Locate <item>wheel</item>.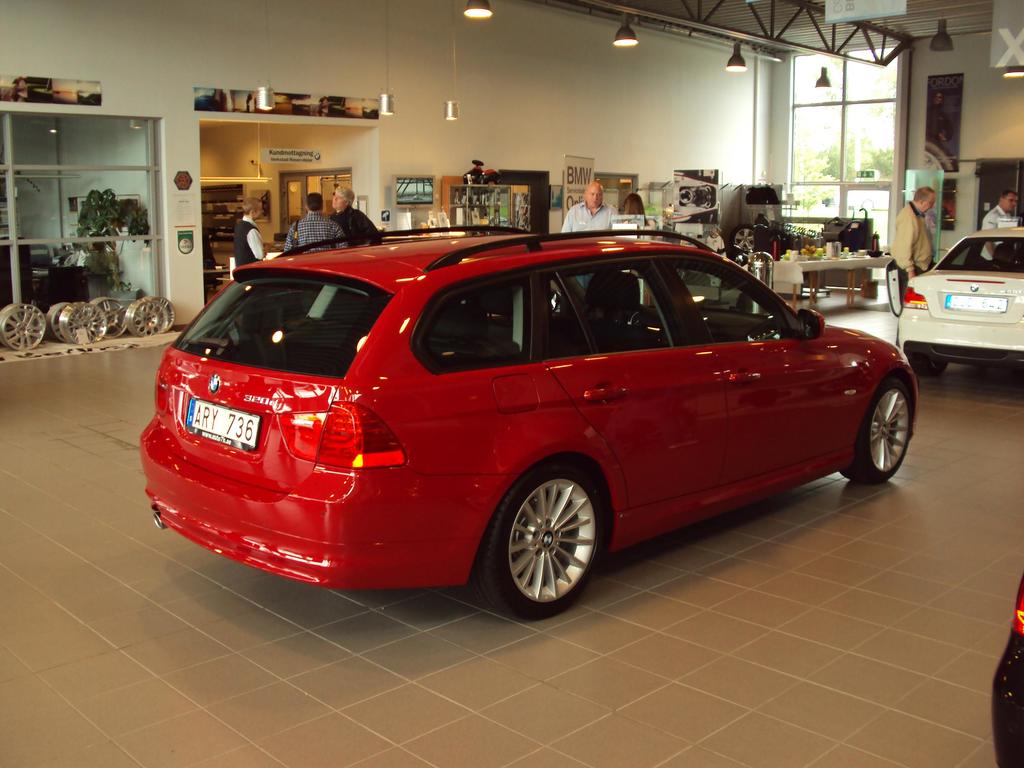
Bounding box: <box>481,465,609,618</box>.
